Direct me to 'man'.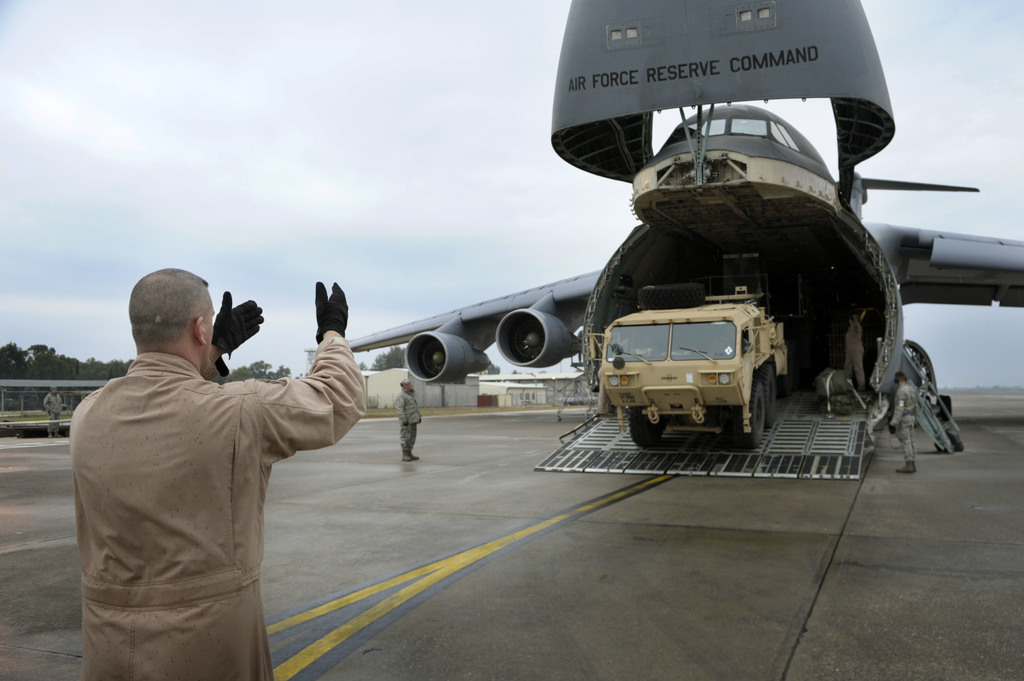
Direction: bbox=[394, 378, 424, 463].
